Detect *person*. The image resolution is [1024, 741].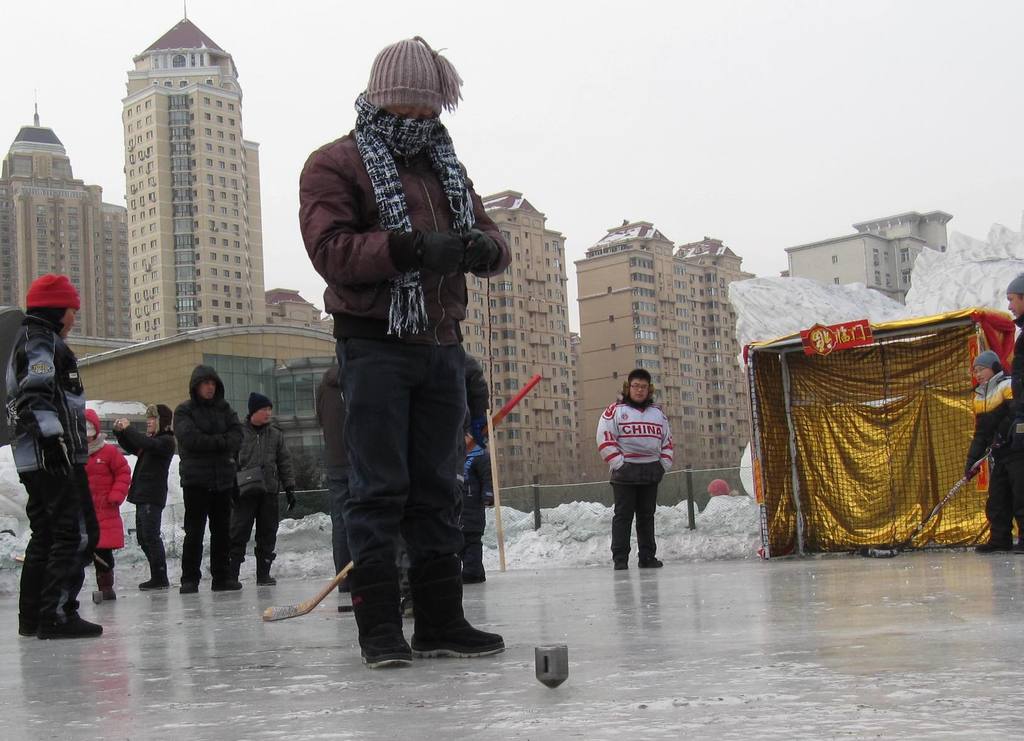
<box>960,350,1023,553</box>.
